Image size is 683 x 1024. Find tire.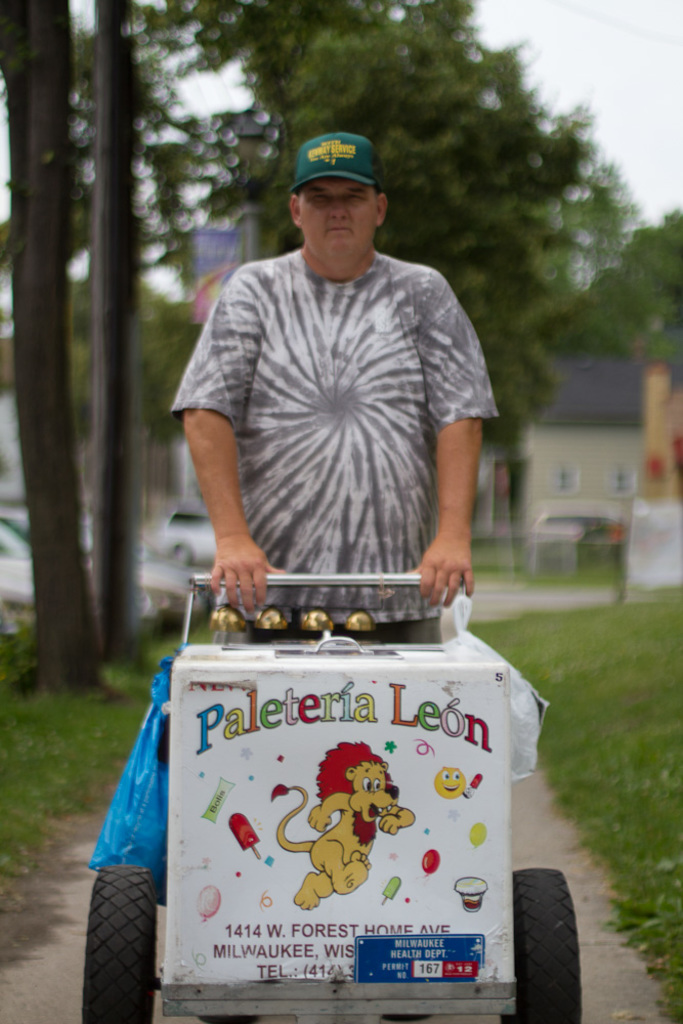
(175,541,198,568).
